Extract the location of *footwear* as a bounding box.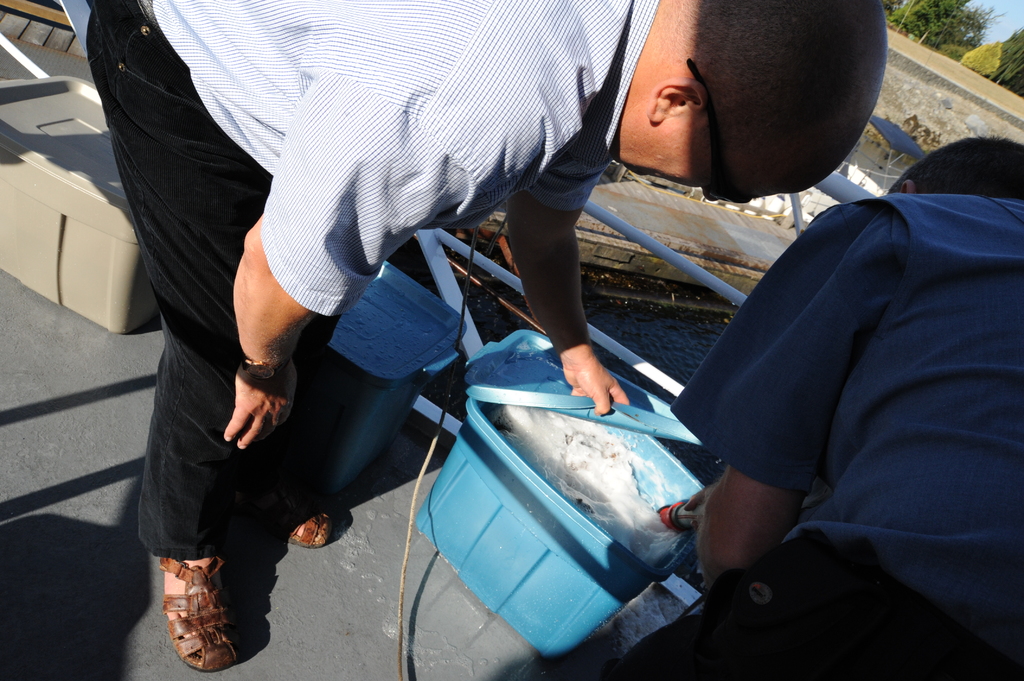
(166, 541, 239, 671).
